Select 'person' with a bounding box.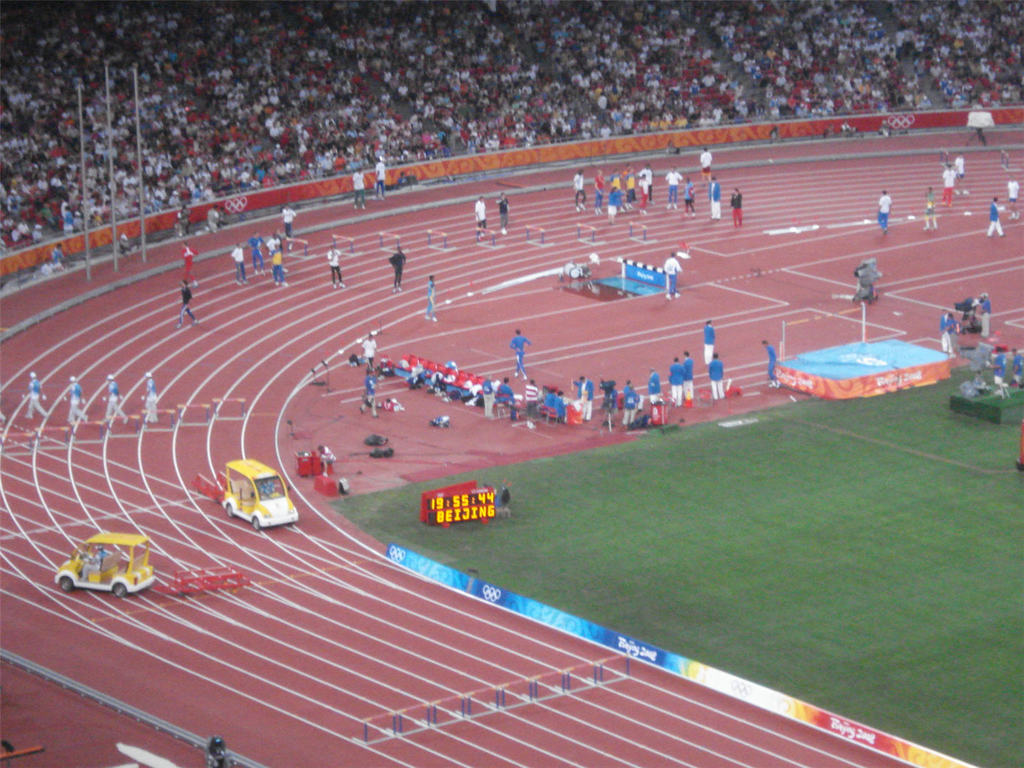
x1=941, y1=162, x2=955, y2=198.
